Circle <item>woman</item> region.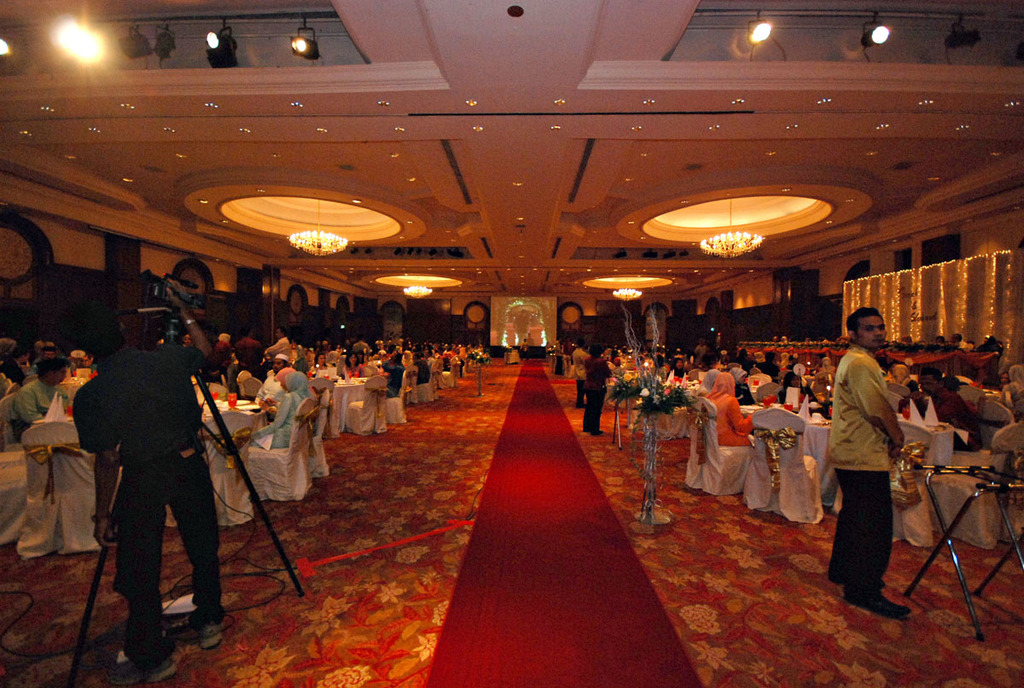
Region: Rect(311, 353, 332, 372).
